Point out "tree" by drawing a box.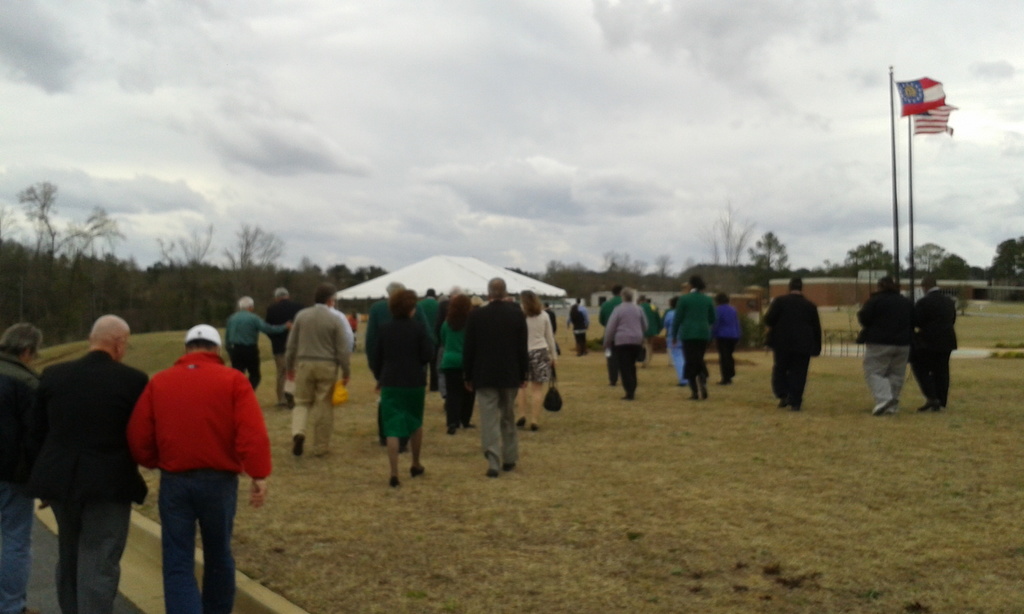
(652, 255, 671, 284).
